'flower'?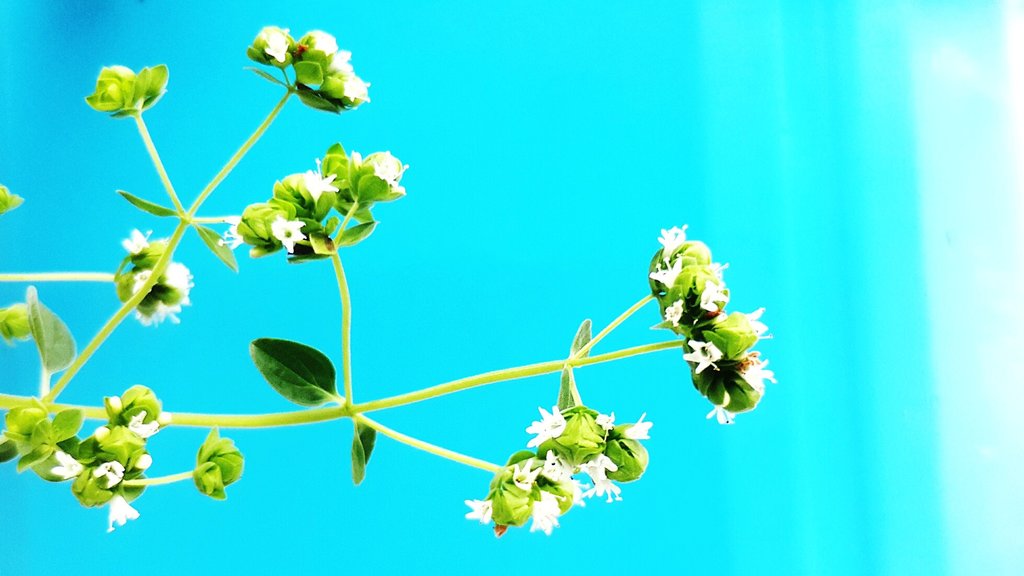
left=81, top=61, right=167, bottom=118
